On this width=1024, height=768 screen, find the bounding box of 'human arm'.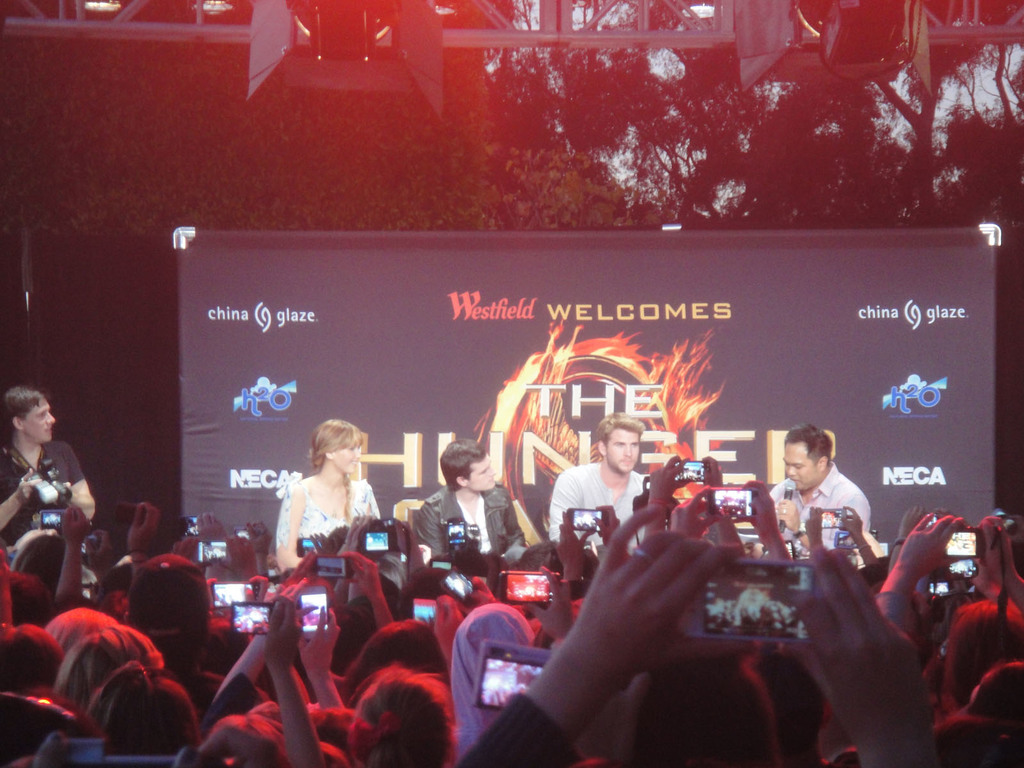
Bounding box: (701,452,731,493).
